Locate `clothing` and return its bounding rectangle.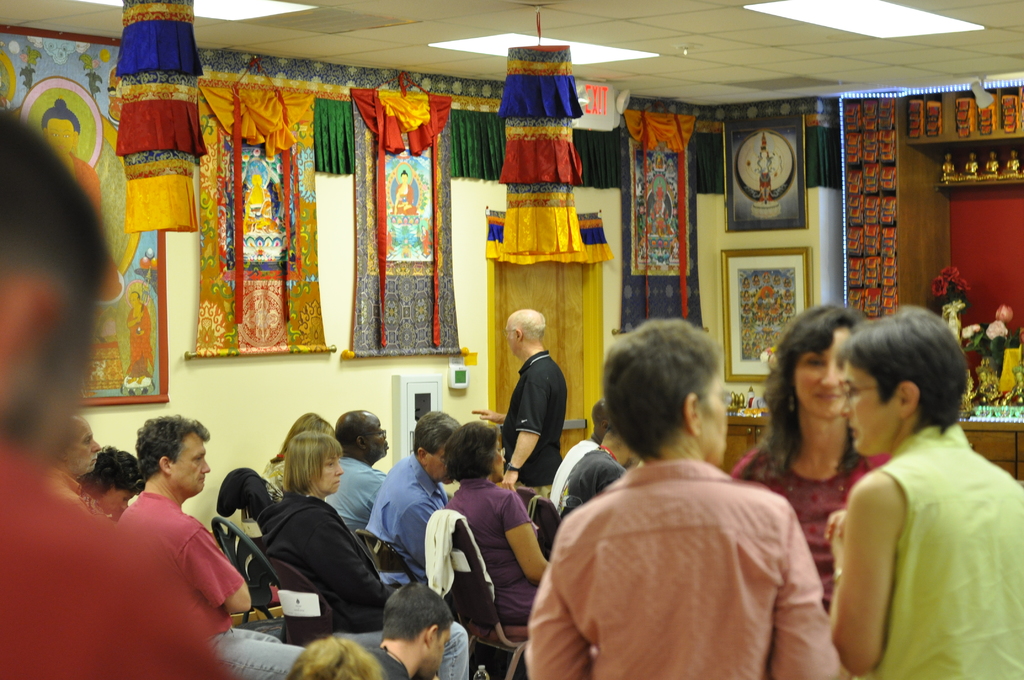
rect(843, 420, 1023, 679).
